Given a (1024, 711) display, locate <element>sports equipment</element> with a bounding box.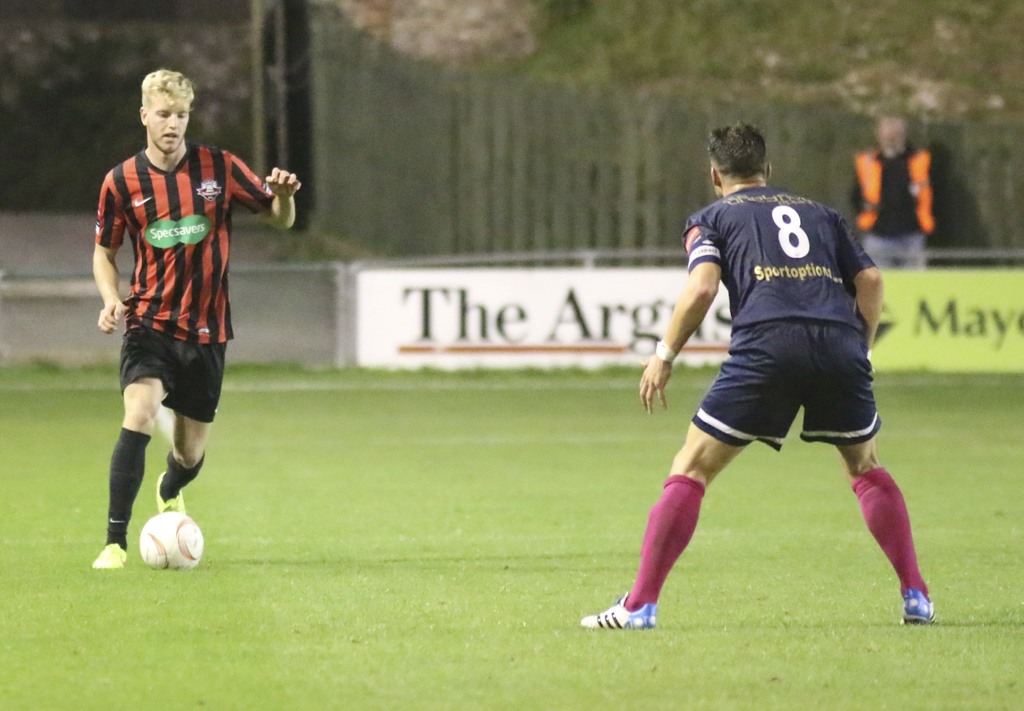
Located: x1=92, y1=542, x2=127, y2=571.
